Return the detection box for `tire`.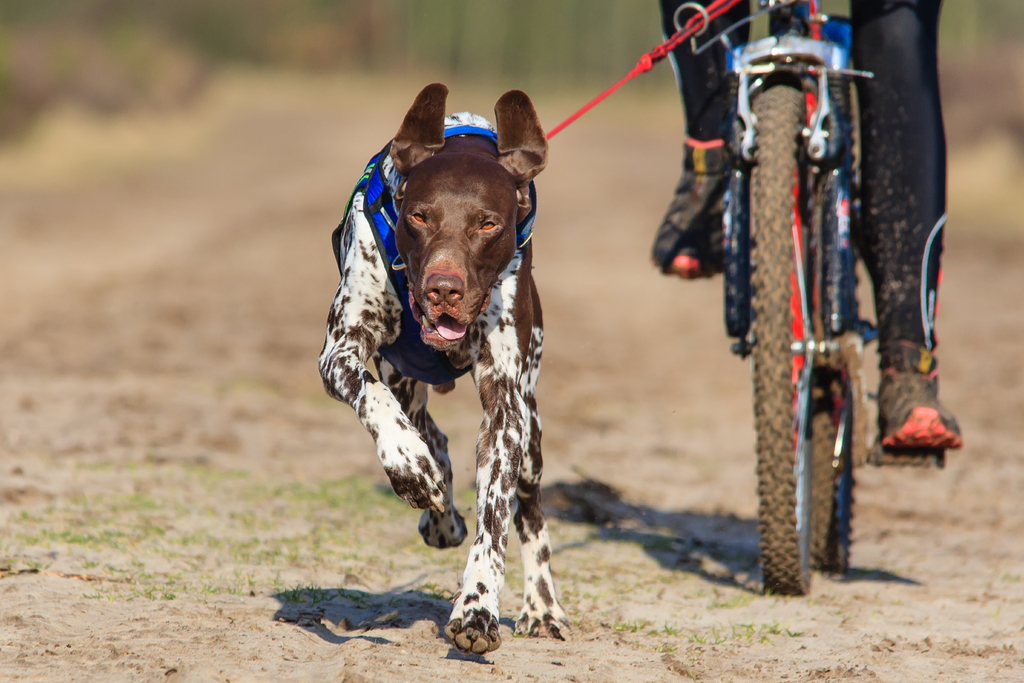
x1=810, y1=135, x2=858, y2=568.
